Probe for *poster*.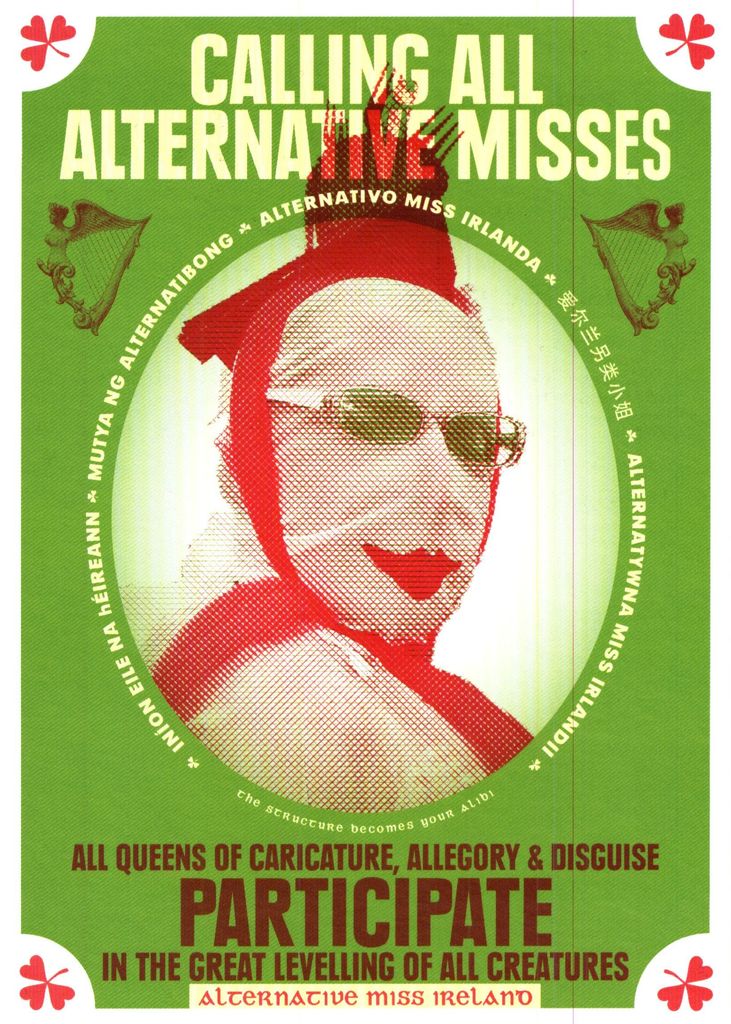
Probe result: [left=0, top=0, right=730, bottom=1007].
